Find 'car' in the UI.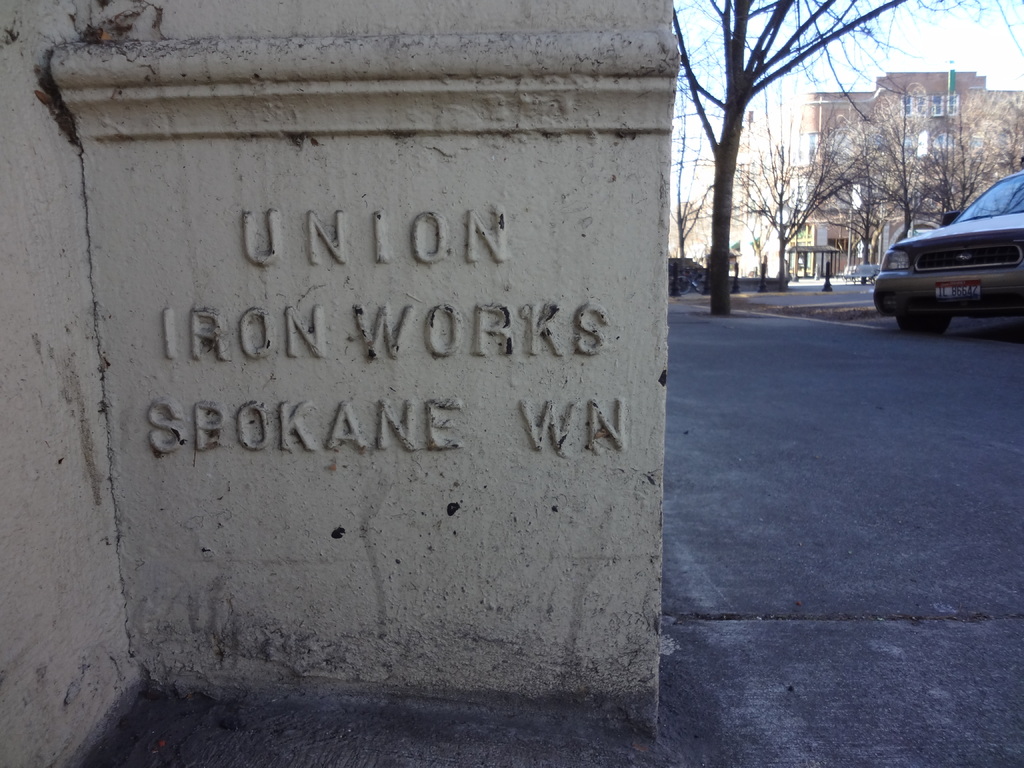
UI element at box(870, 152, 1020, 349).
